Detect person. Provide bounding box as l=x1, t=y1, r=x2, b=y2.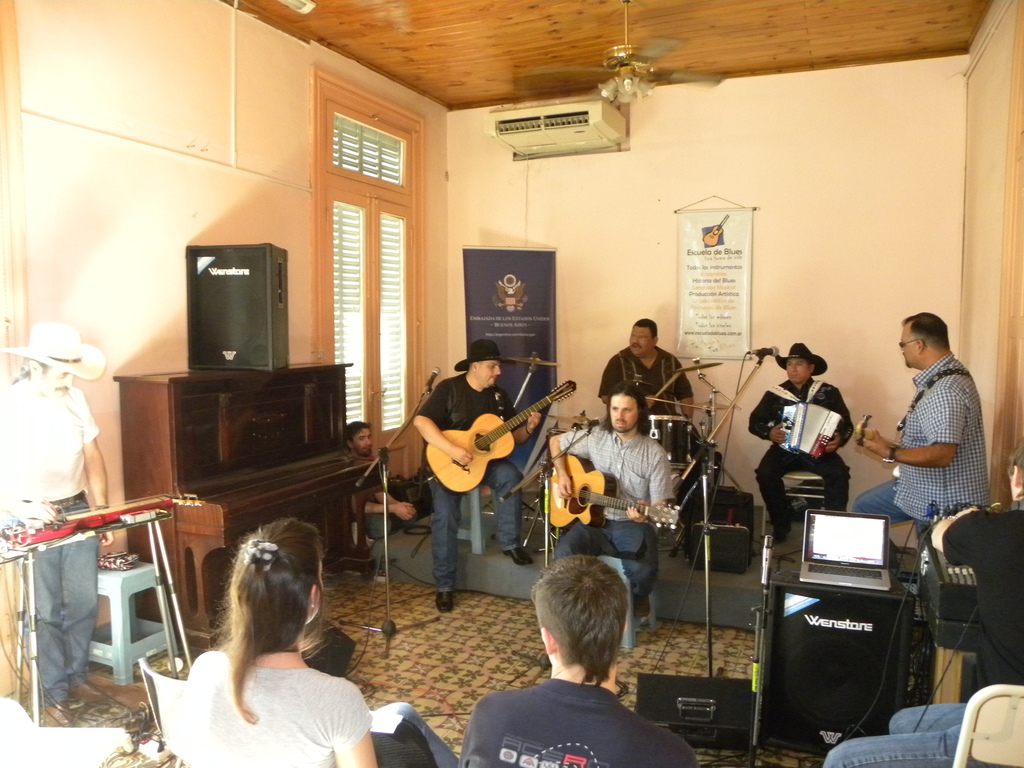
l=415, t=333, r=531, b=603.
